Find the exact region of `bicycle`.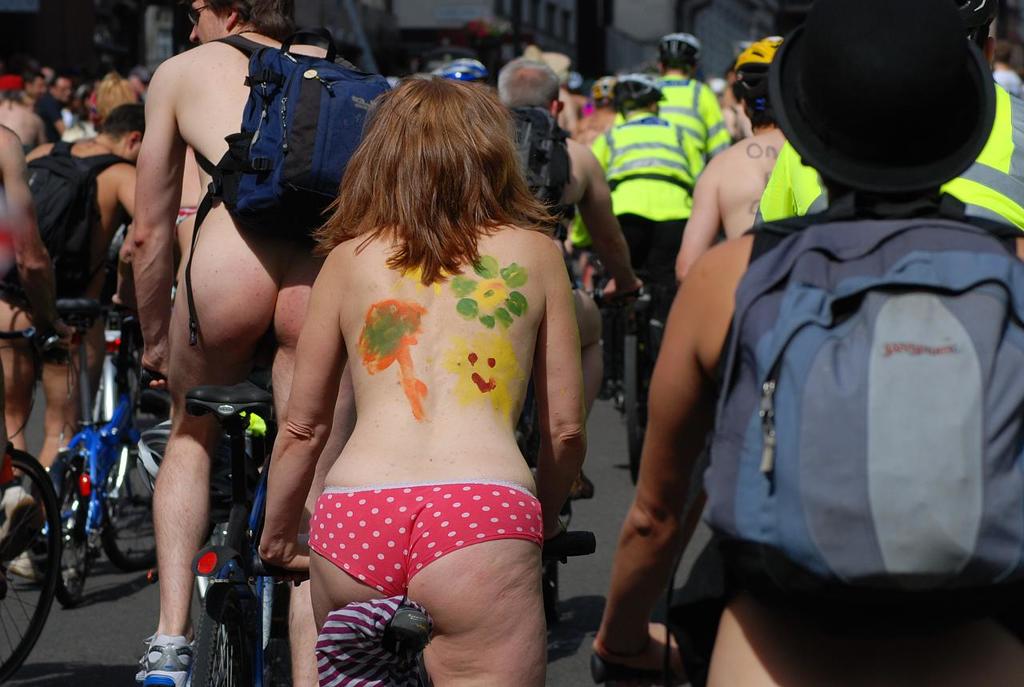
Exact region: <region>154, 387, 284, 686</region>.
